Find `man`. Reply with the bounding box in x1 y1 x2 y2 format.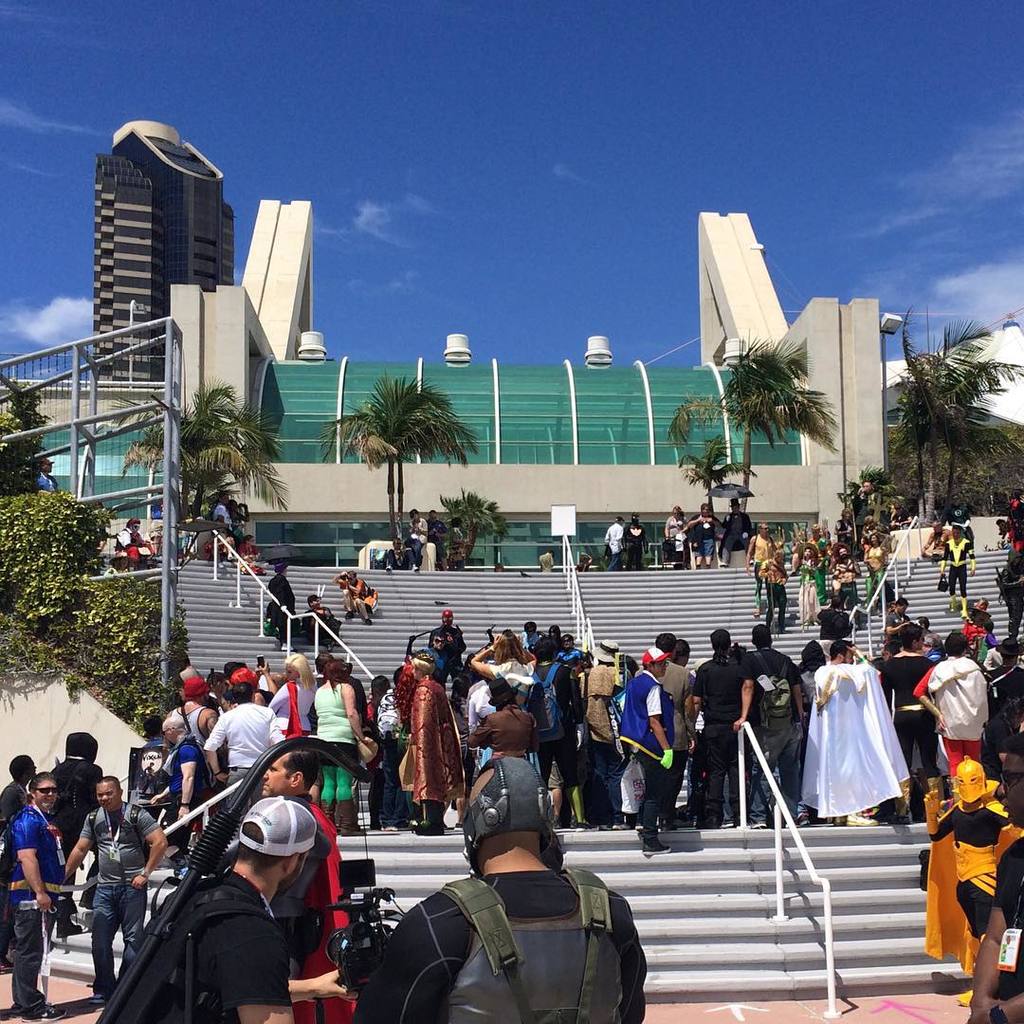
688 629 750 835.
